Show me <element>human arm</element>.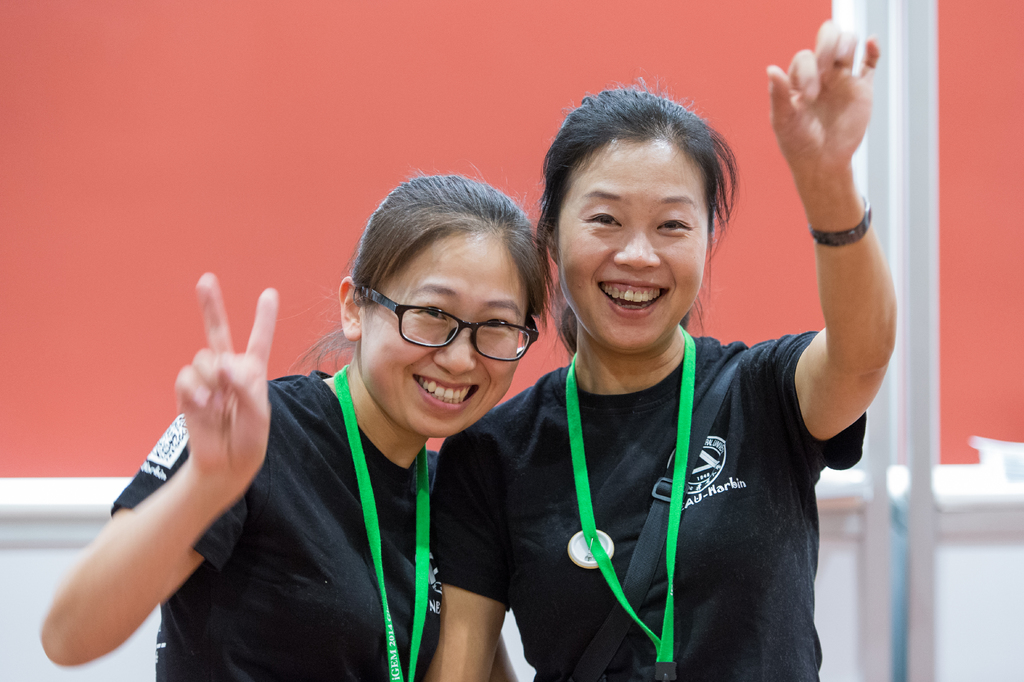
<element>human arm</element> is here: BBox(47, 348, 312, 669).
